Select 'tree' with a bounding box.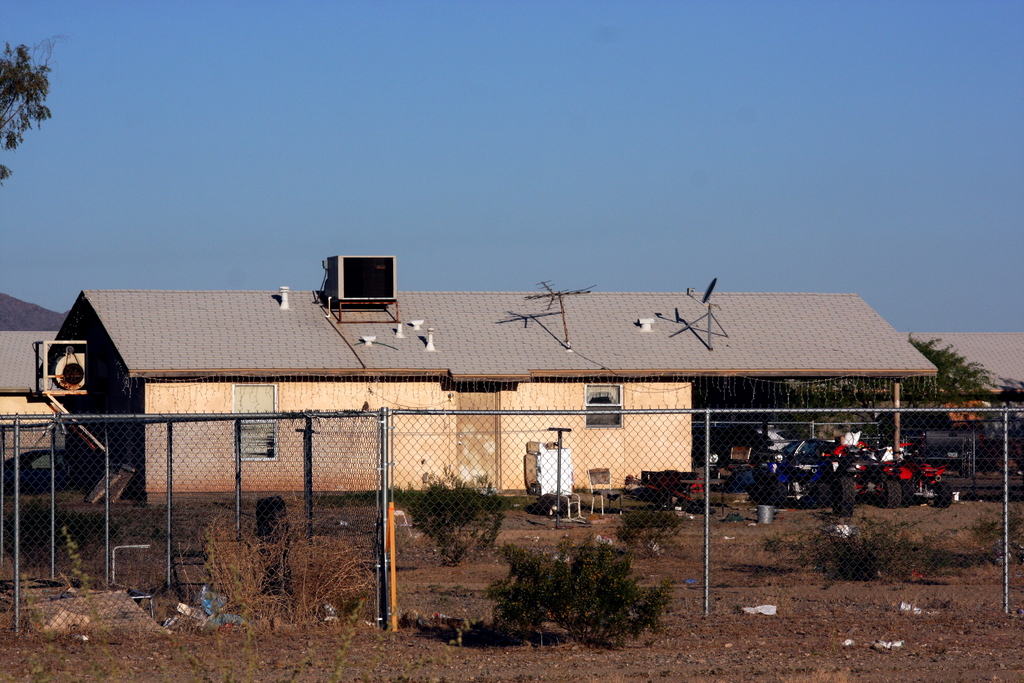
box=[909, 335, 1016, 398].
